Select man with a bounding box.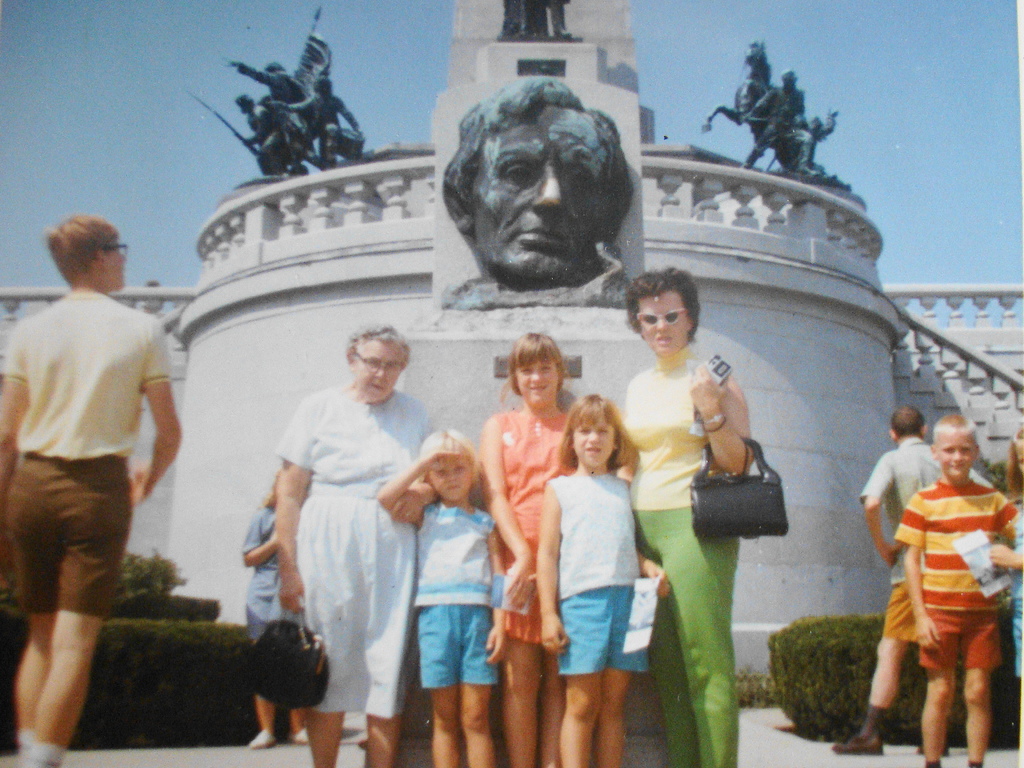
bbox(739, 67, 822, 188).
